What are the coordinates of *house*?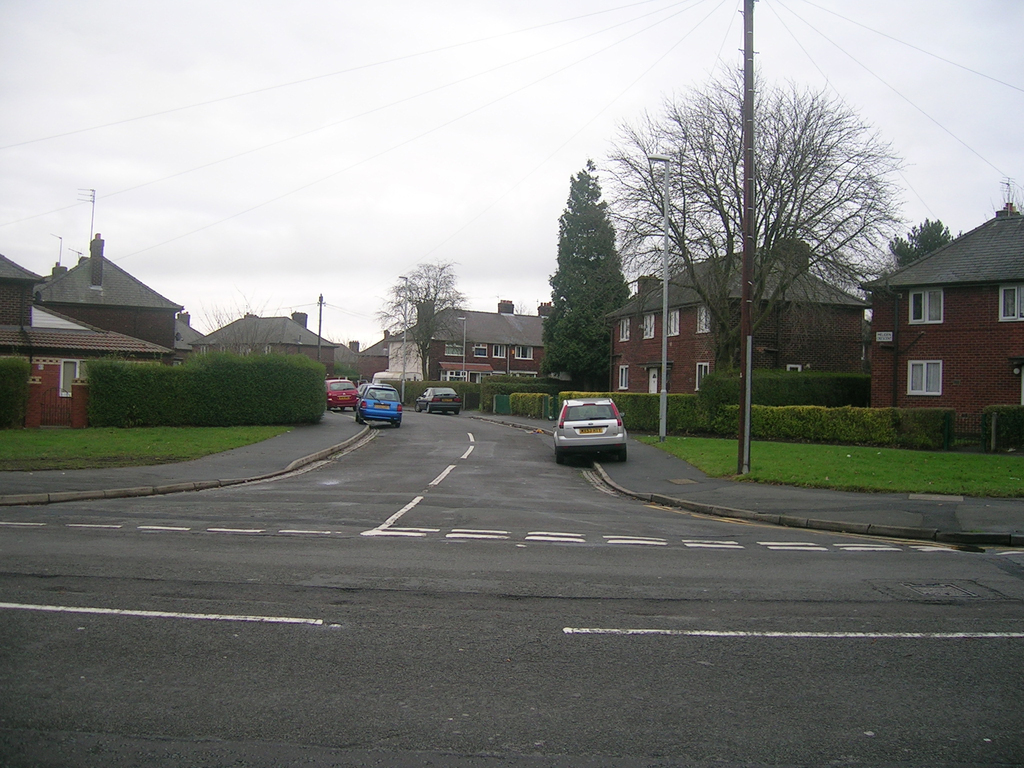
crop(37, 234, 188, 367).
